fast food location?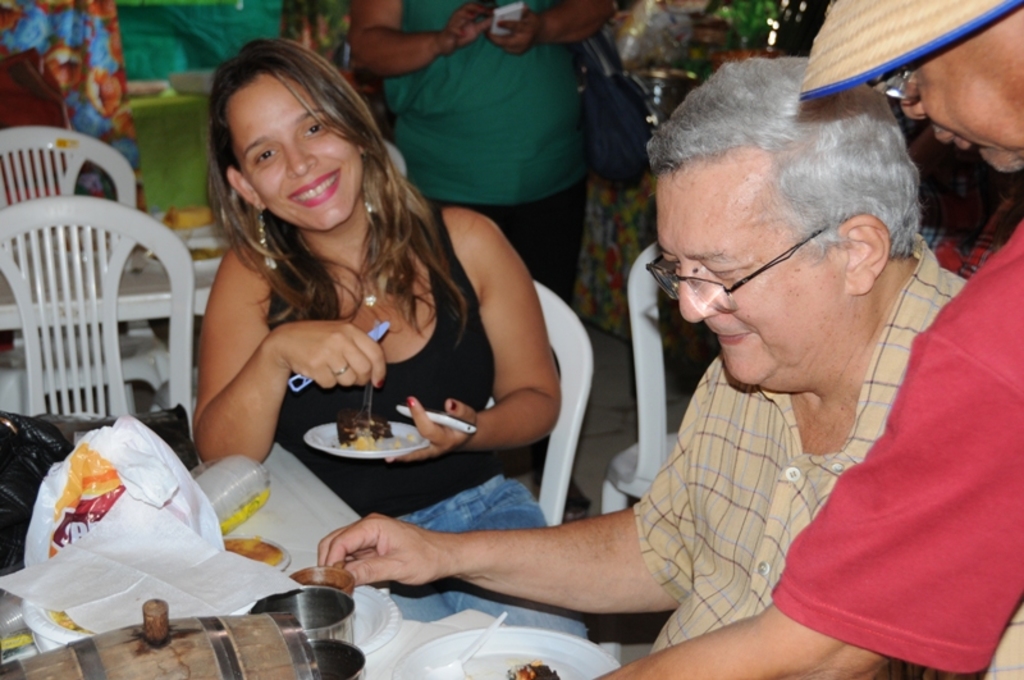
bbox=[506, 657, 559, 679]
